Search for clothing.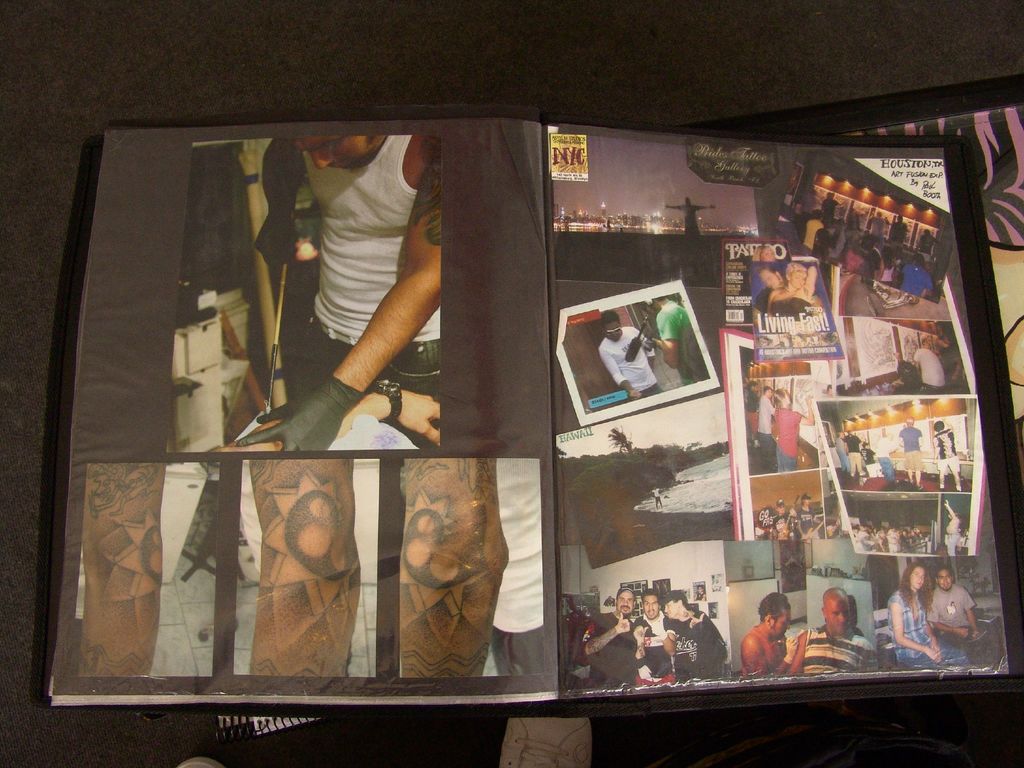
Found at region(632, 612, 673, 684).
